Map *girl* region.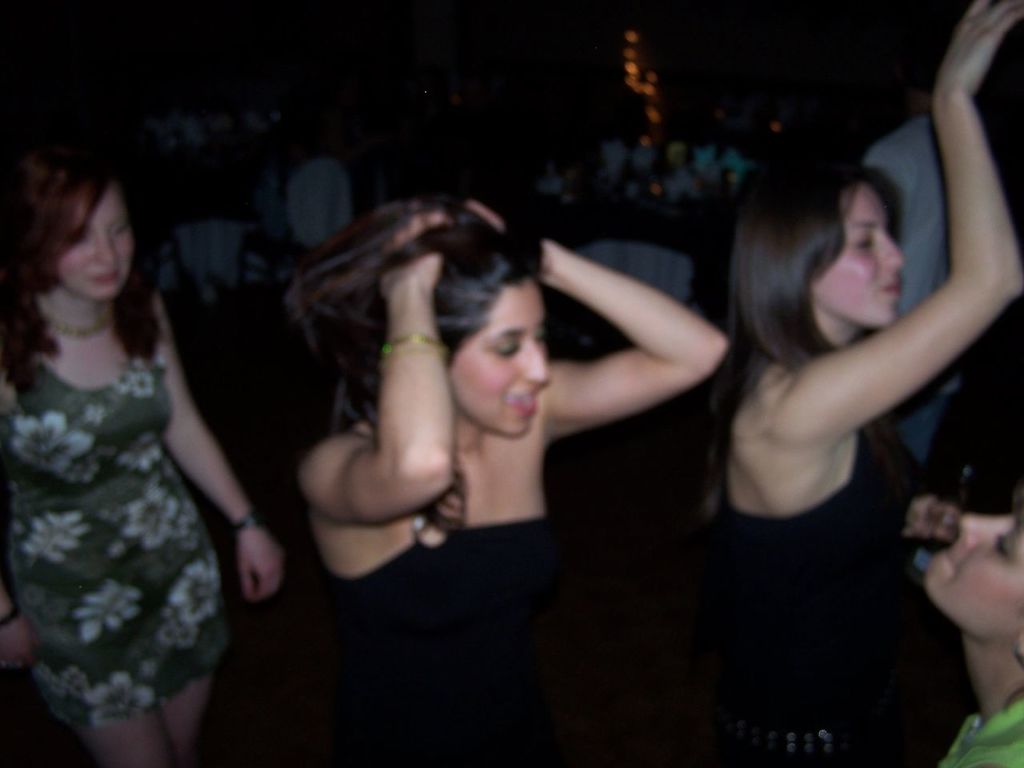
Mapped to [712, 3, 1022, 762].
